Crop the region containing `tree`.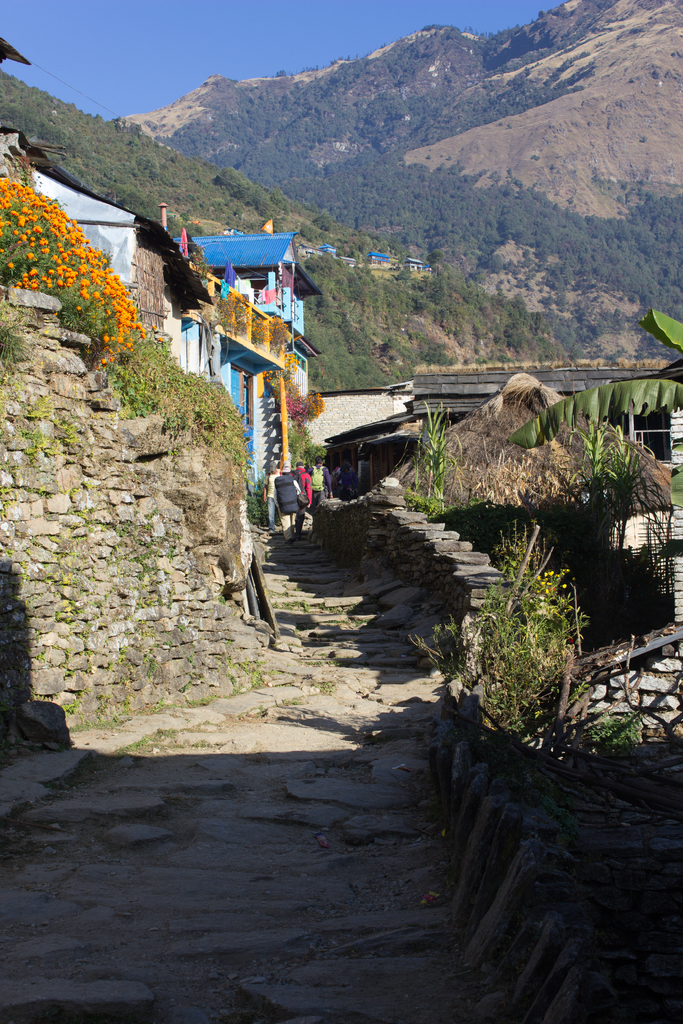
Crop region: [408, 399, 461, 526].
